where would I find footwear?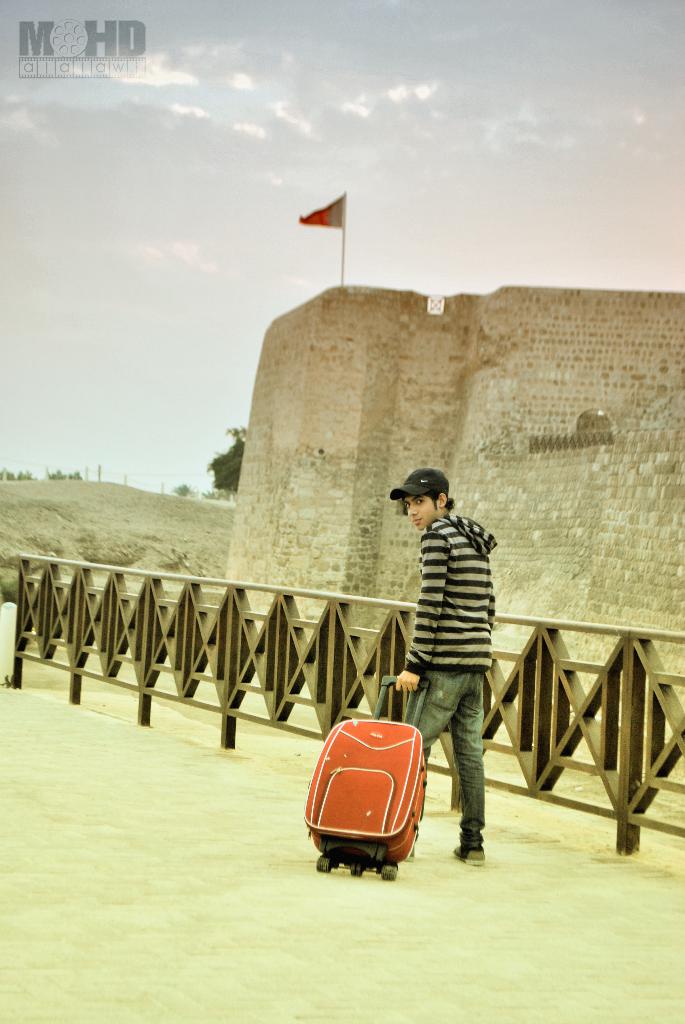
At l=449, t=837, r=484, b=861.
